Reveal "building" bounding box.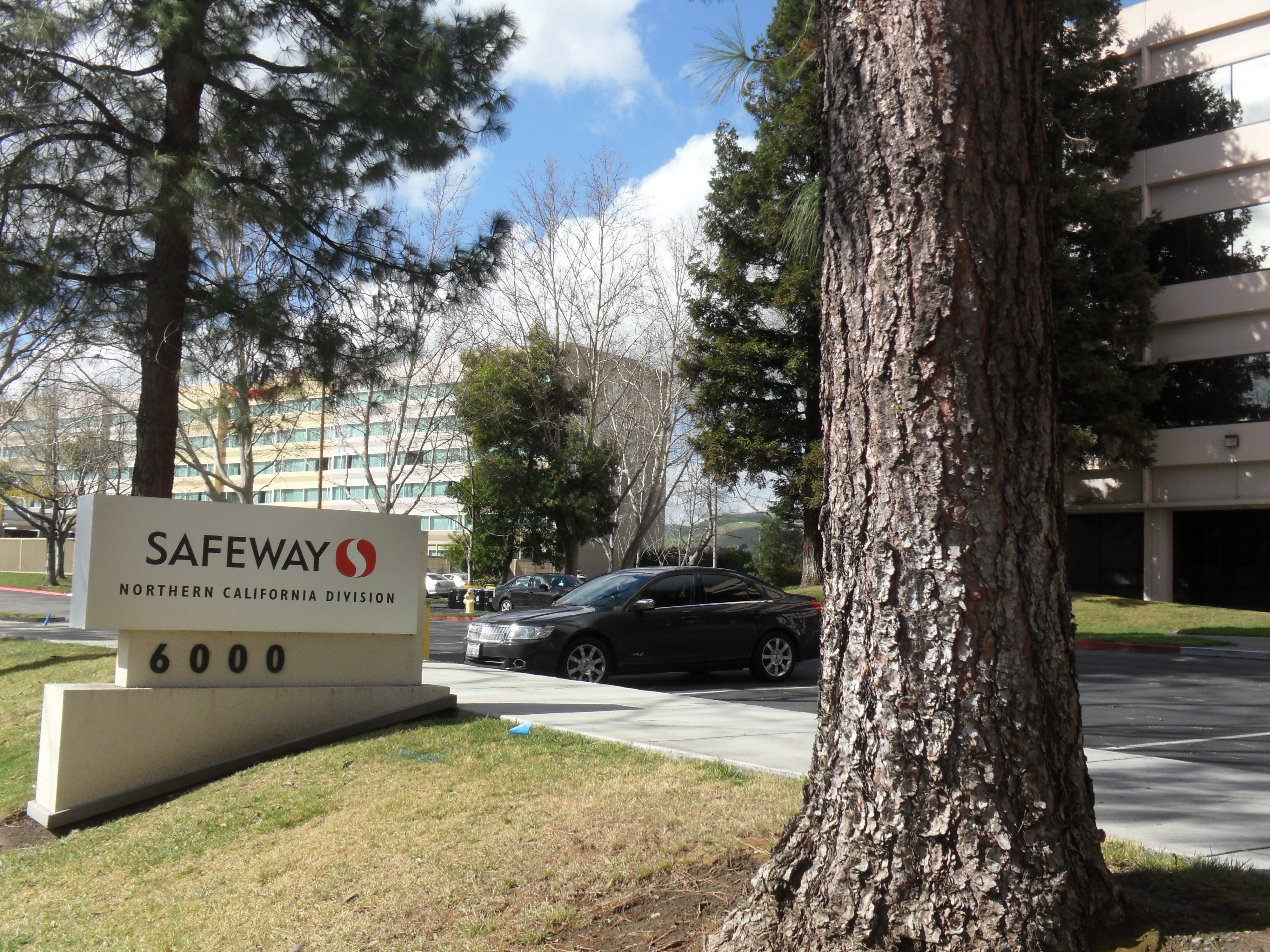
Revealed: region(338, 0, 403, 190).
